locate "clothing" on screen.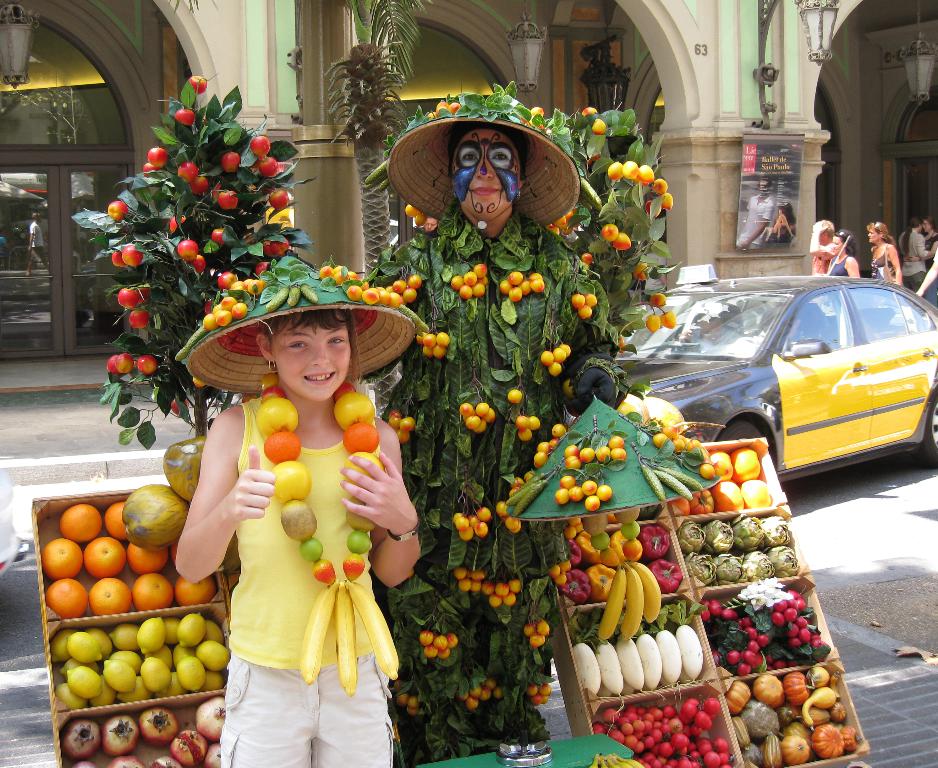
On screen at box(216, 399, 395, 767).
